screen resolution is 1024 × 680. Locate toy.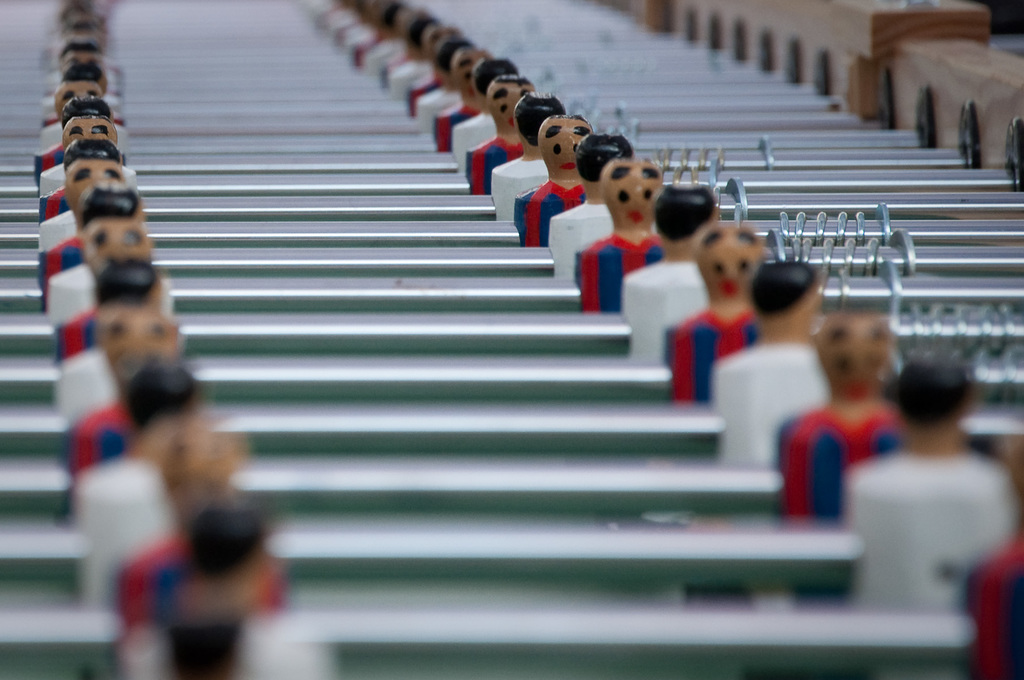
55:261:165:430.
